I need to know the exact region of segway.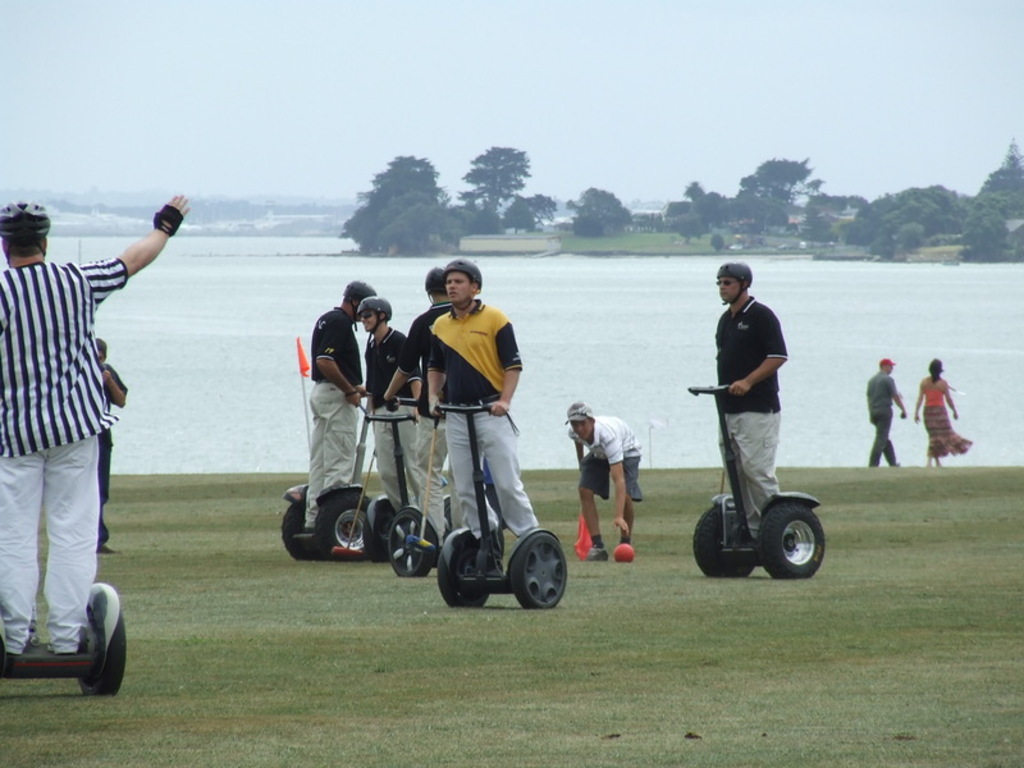
Region: 0/580/129/692.
